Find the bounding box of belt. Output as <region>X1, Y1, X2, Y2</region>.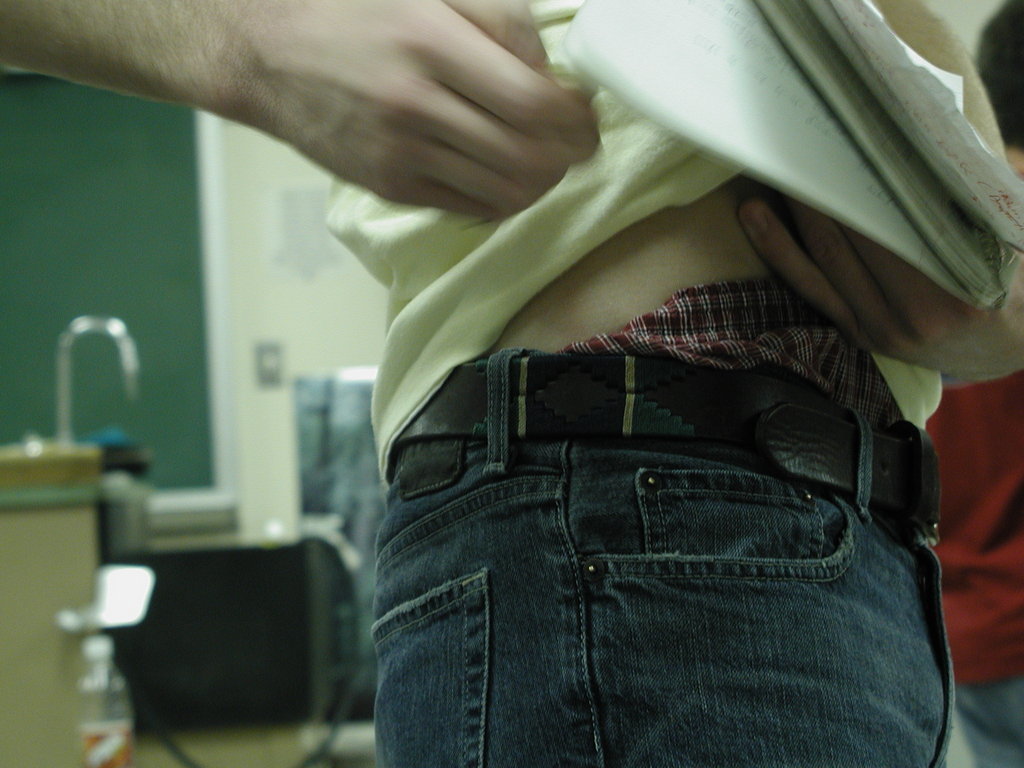
<region>378, 366, 929, 541</region>.
